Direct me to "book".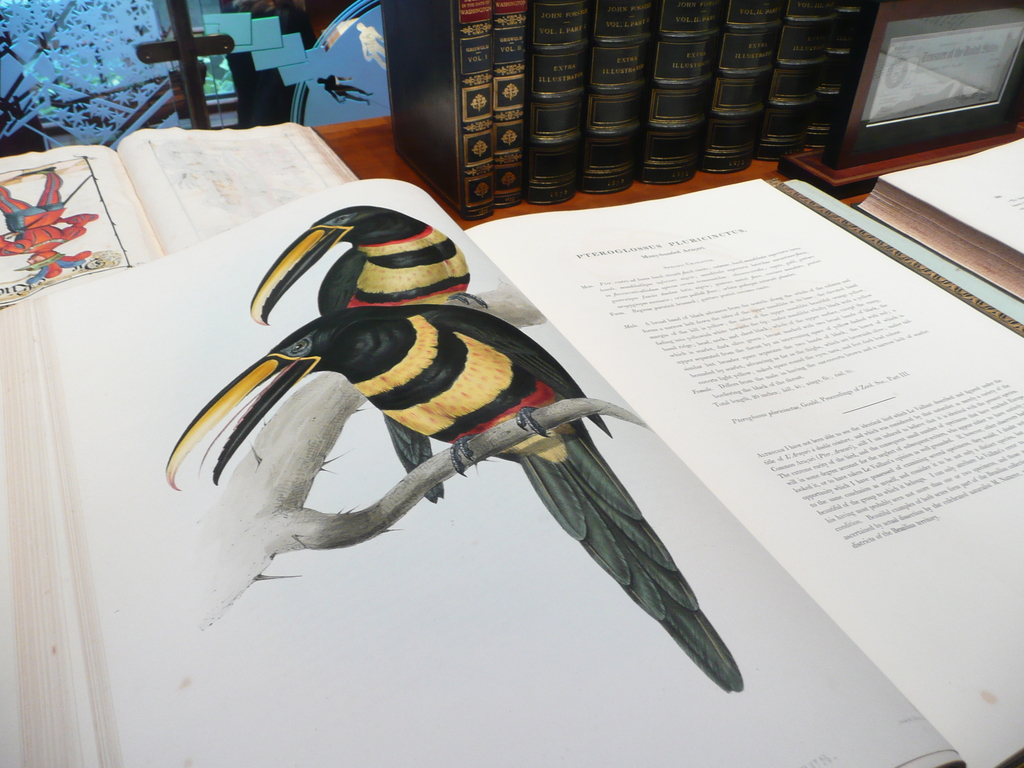
Direction: select_region(767, 0, 828, 156).
